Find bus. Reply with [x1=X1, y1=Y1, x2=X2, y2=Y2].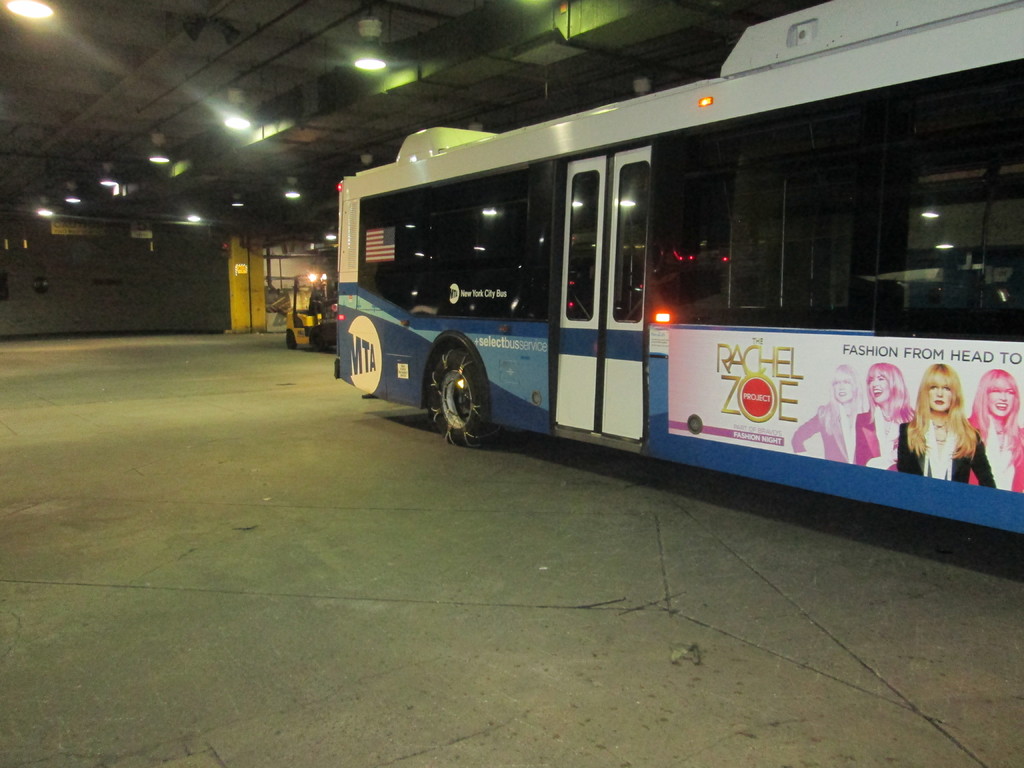
[x1=335, y1=0, x2=1023, y2=538].
